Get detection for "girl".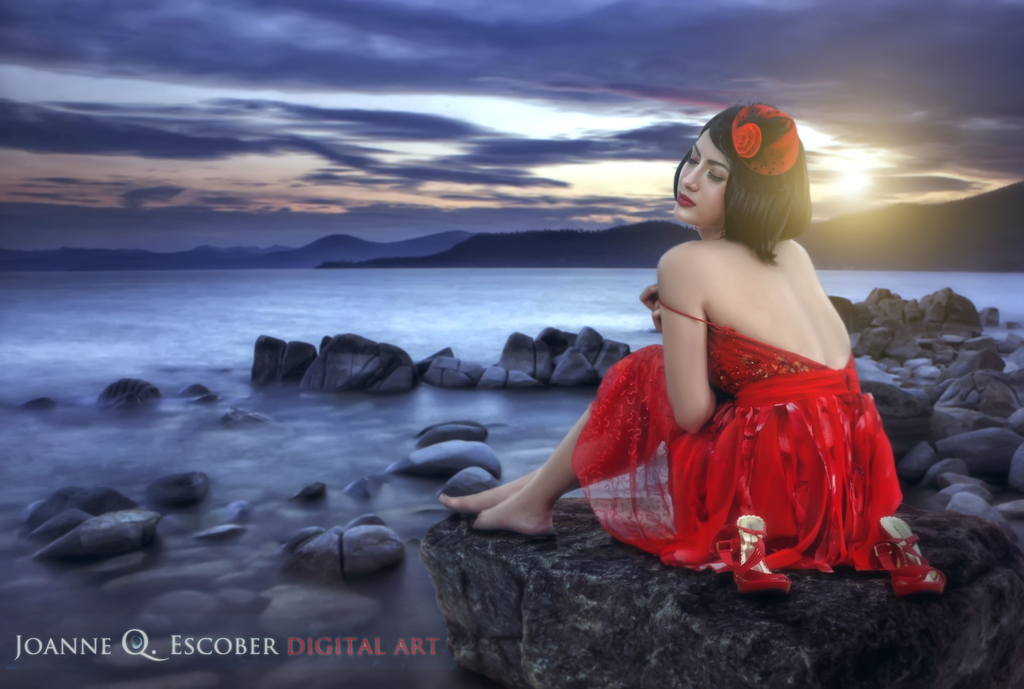
Detection: bbox=(434, 93, 947, 585).
